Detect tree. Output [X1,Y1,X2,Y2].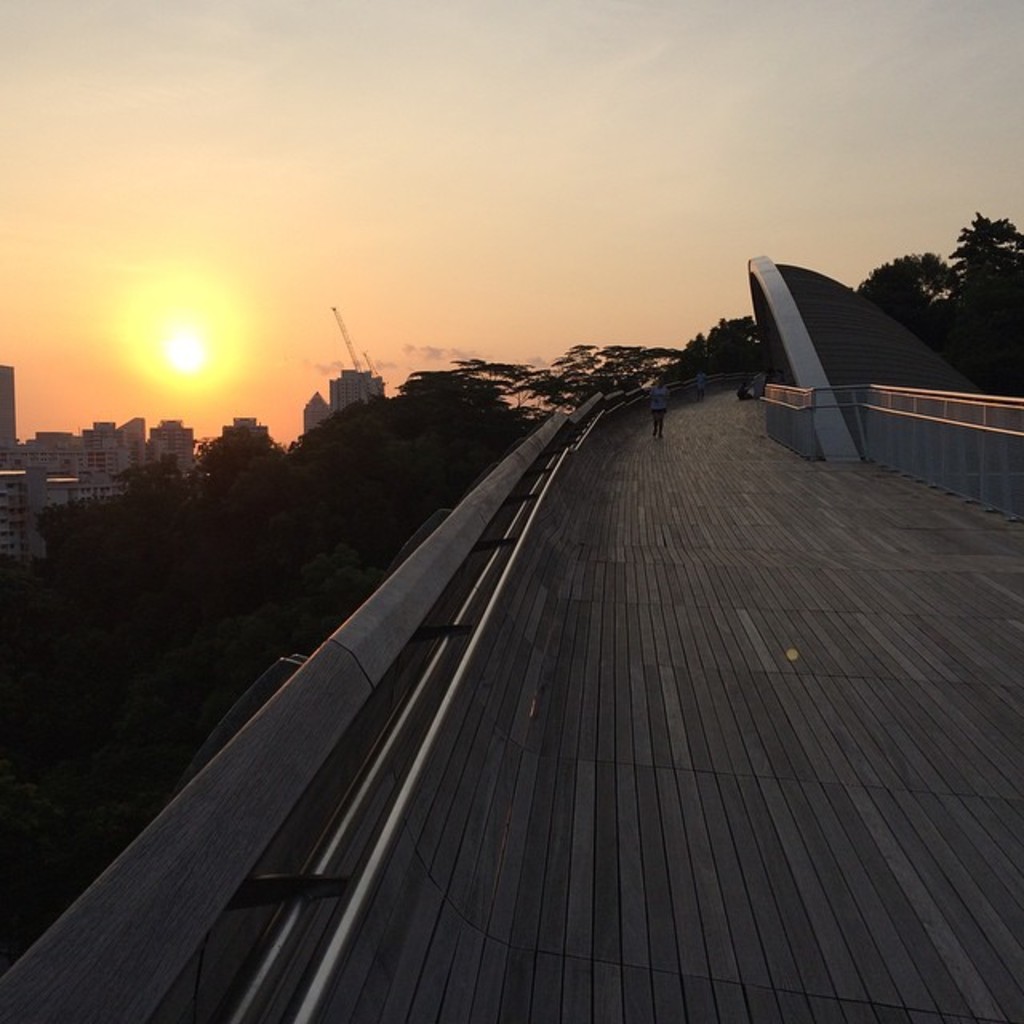
[846,243,957,328].
